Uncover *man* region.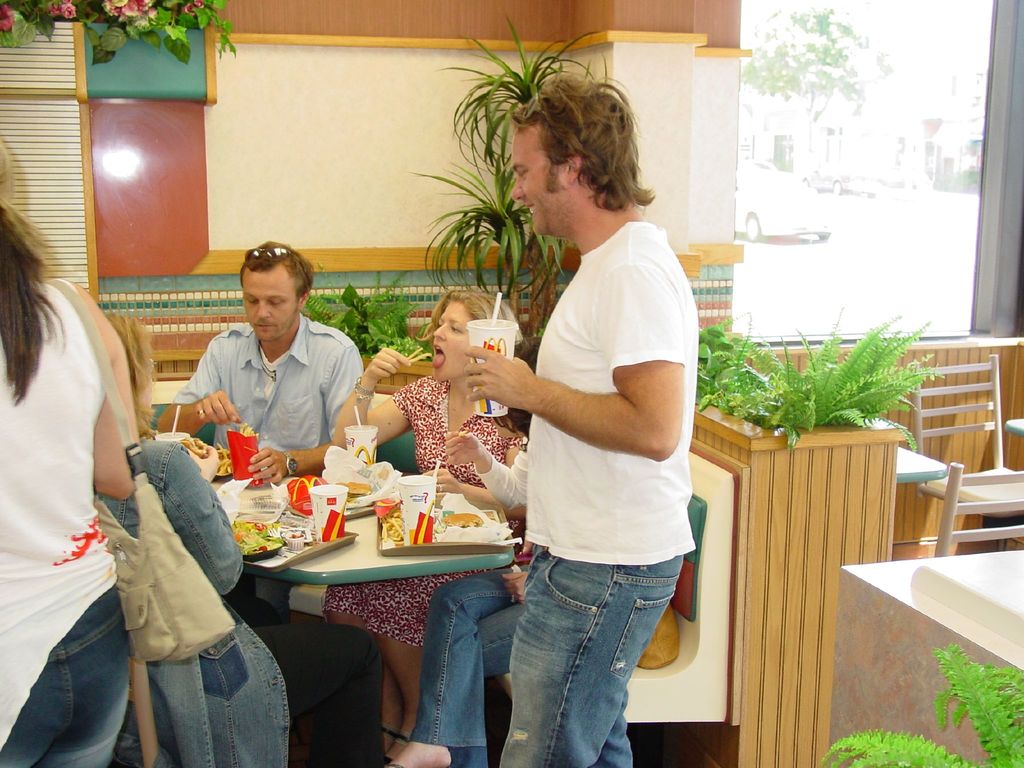
Uncovered: box(465, 82, 697, 767).
